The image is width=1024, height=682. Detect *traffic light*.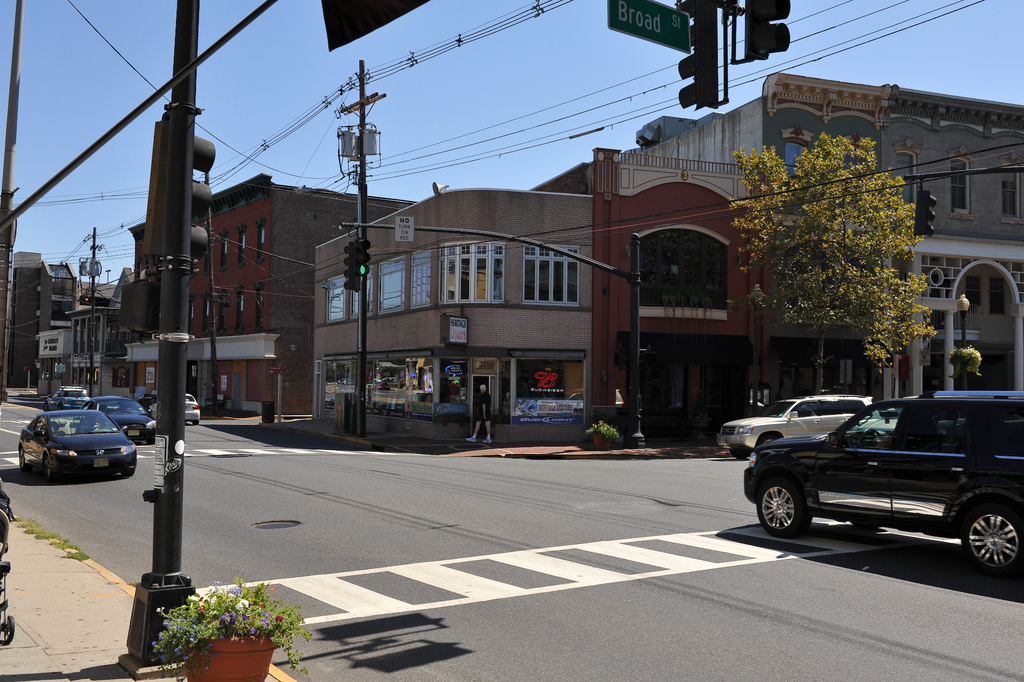
Detection: rect(120, 279, 161, 333).
